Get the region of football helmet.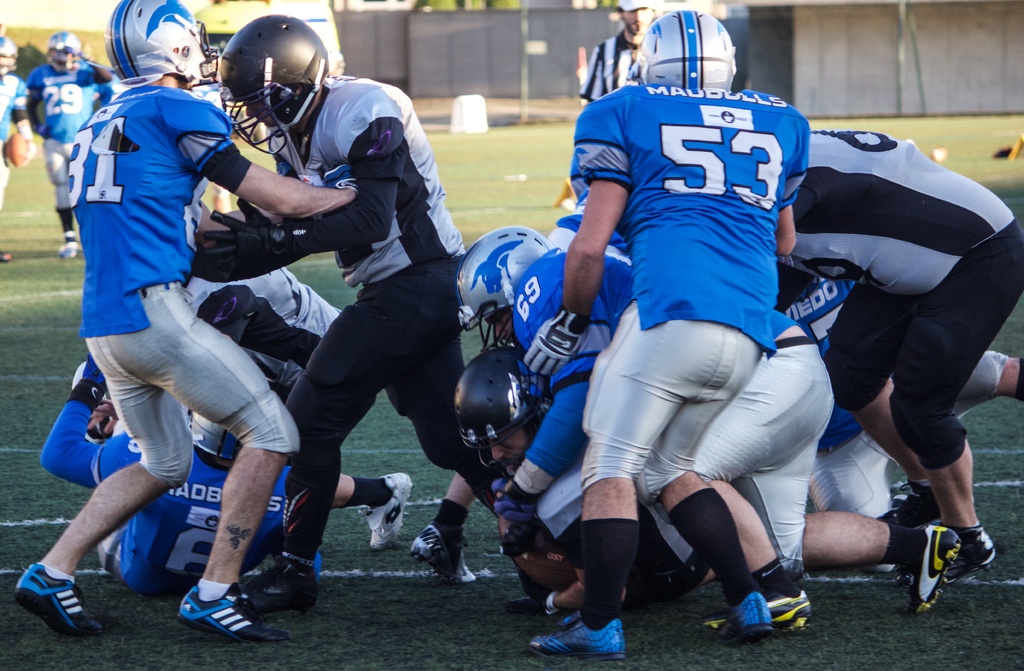
[x1=186, y1=403, x2=245, y2=460].
